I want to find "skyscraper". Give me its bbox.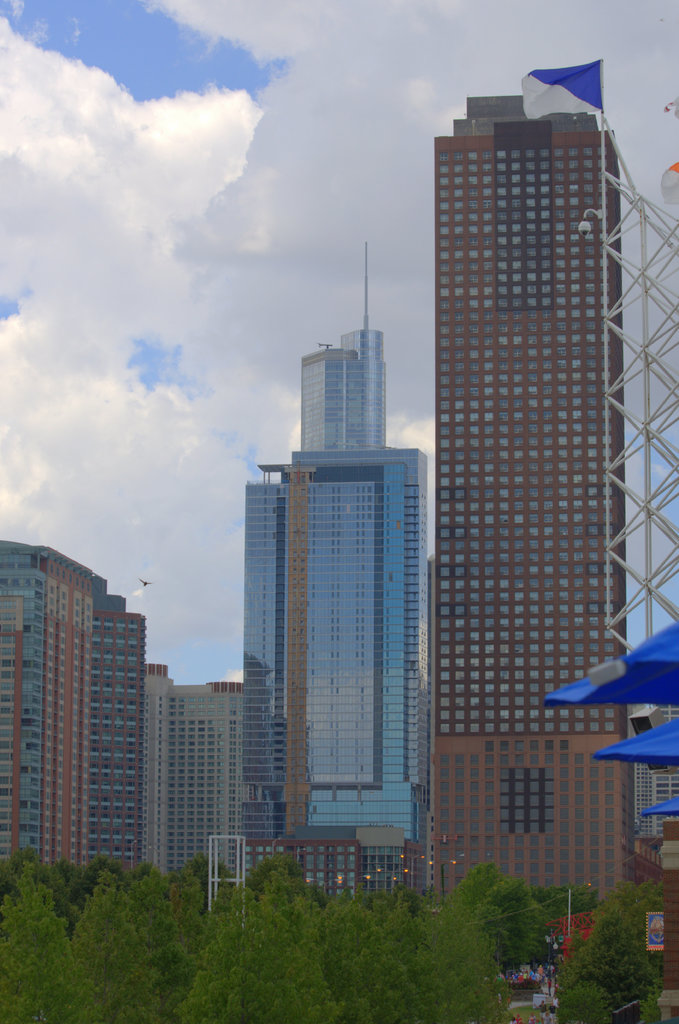
(422,90,629,902).
